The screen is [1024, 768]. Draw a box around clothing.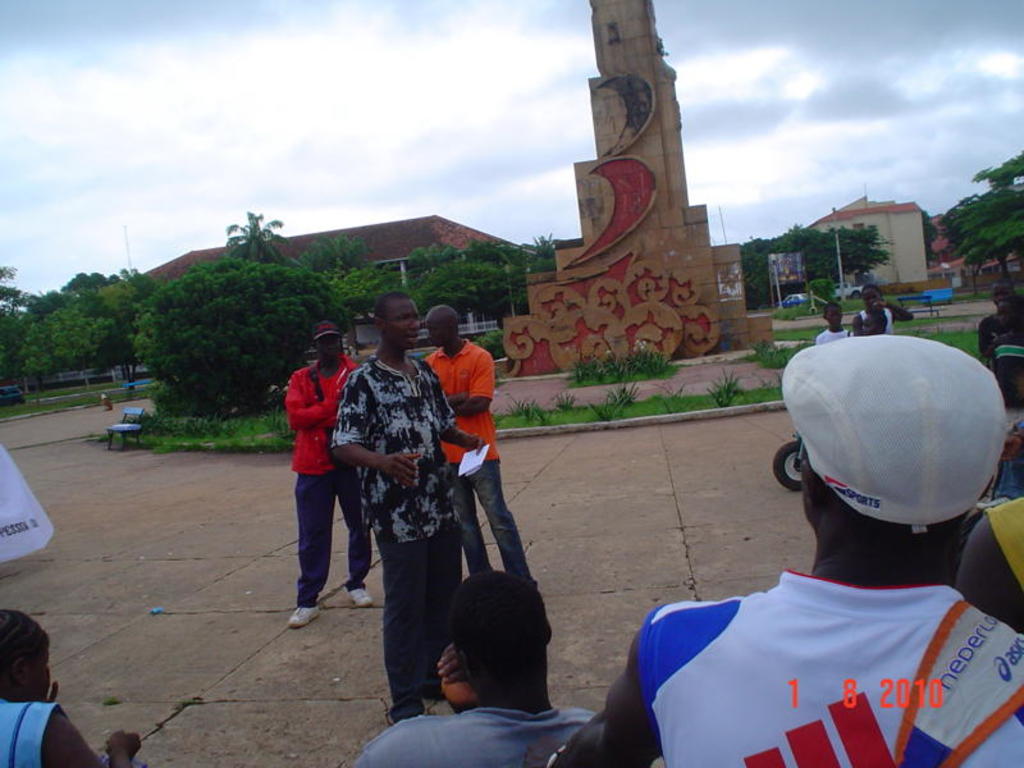
detection(422, 334, 540, 575).
